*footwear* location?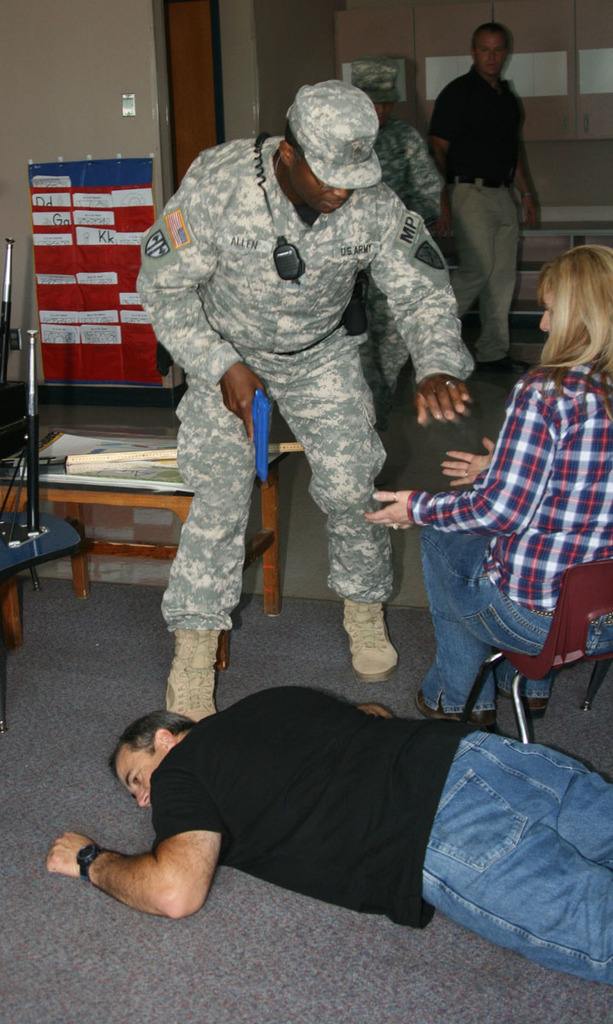
[left=164, top=625, right=227, bottom=724]
